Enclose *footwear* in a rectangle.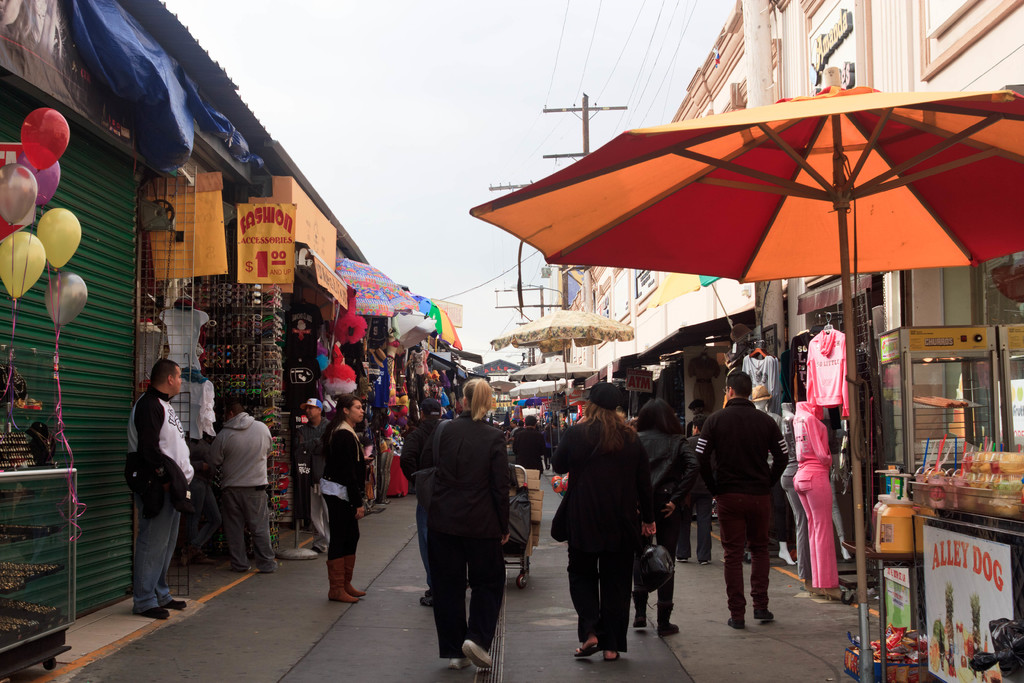
select_region(758, 612, 772, 623).
